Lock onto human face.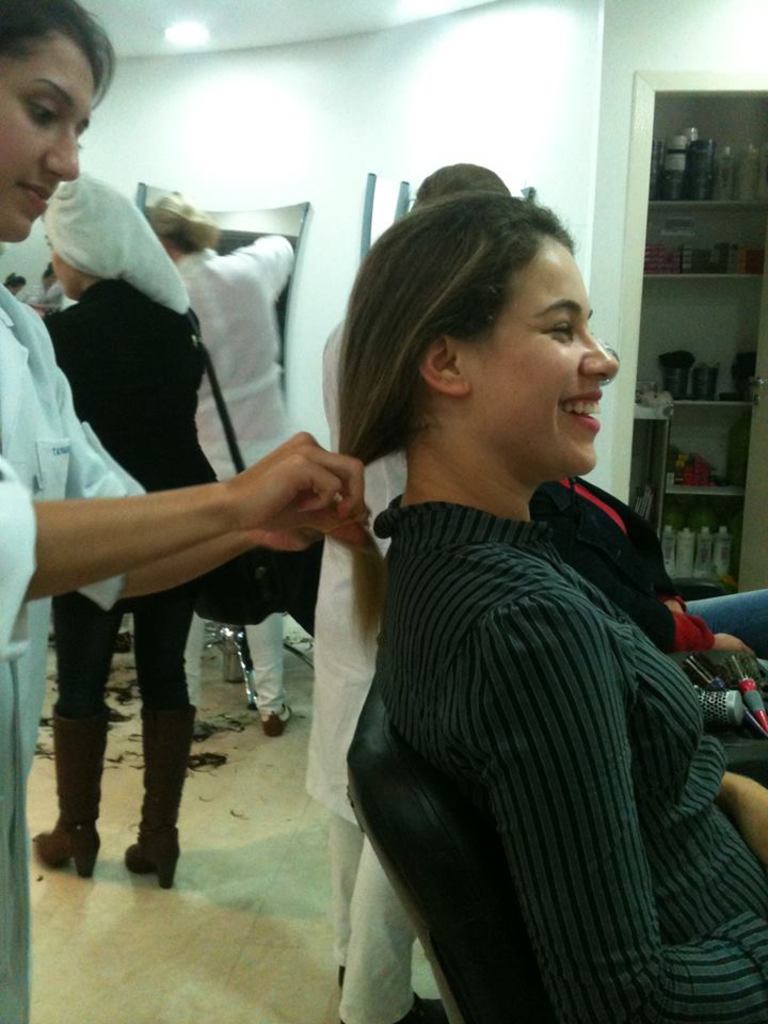
Locked: (left=478, top=233, right=619, bottom=474).
